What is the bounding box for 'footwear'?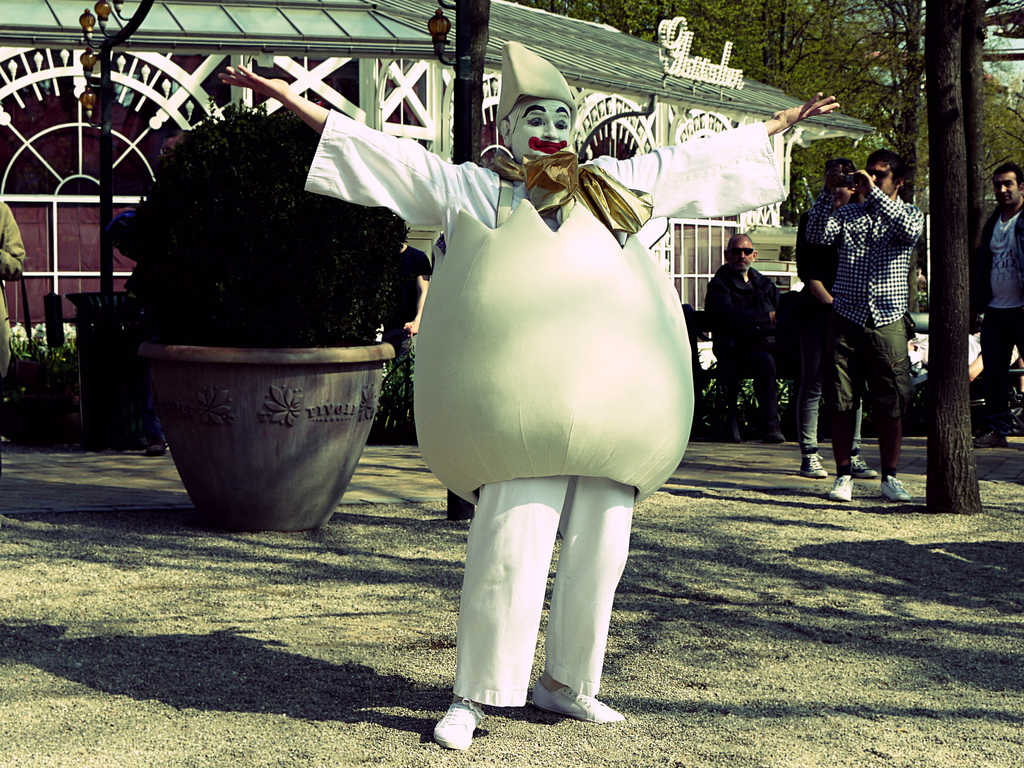
<region>972, 428, 1007, 445</region>.
